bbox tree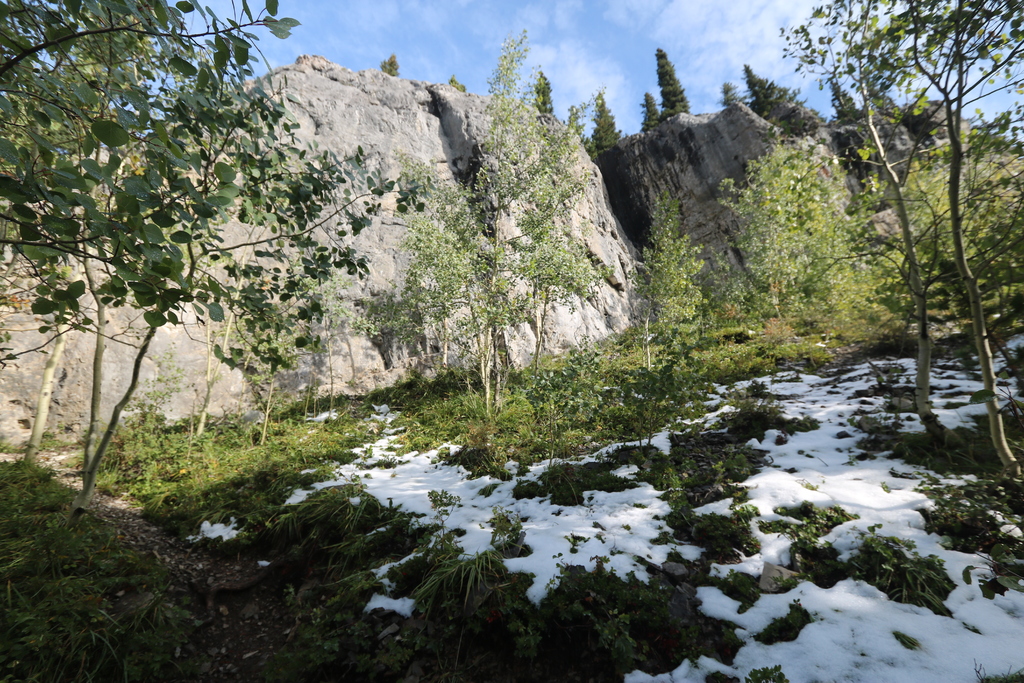
[left=376, top=51, right=403, bottom=74]
